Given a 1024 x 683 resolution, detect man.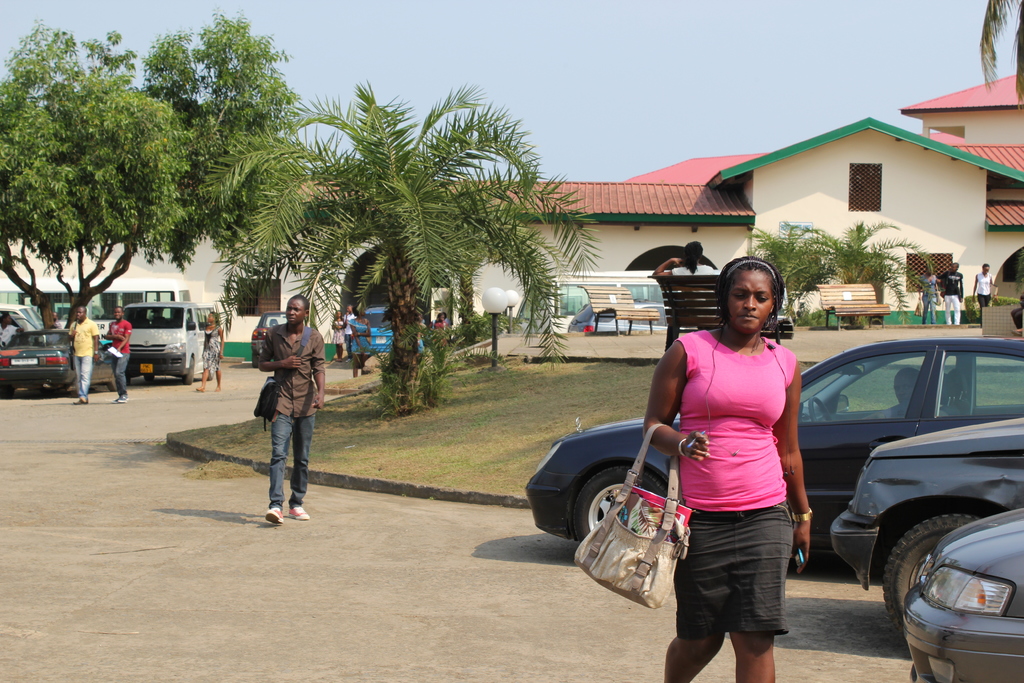
box(940, 261, 964, 328).
